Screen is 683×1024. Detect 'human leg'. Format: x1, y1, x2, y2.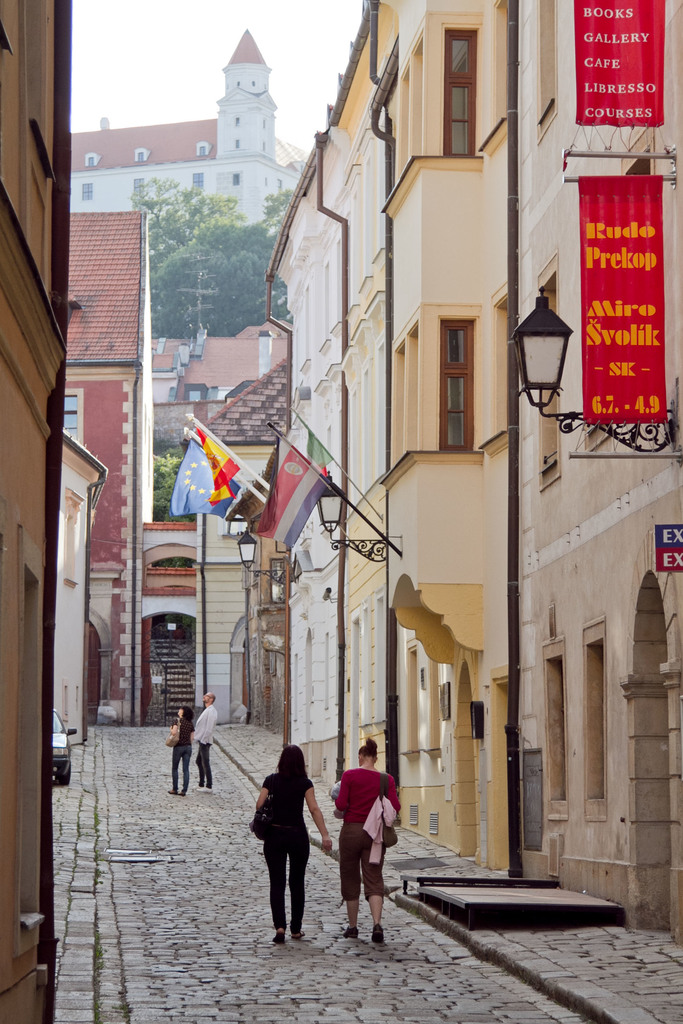
192, 749, 208, 788.
